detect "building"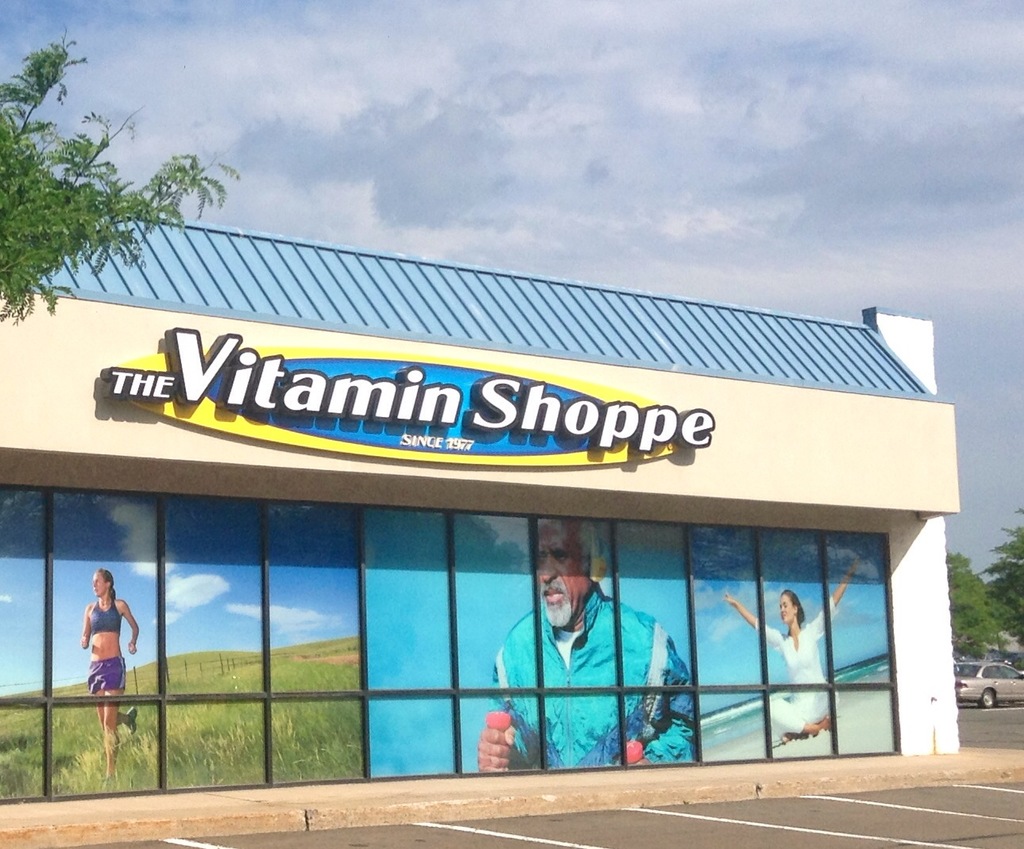
0/213/960/807
